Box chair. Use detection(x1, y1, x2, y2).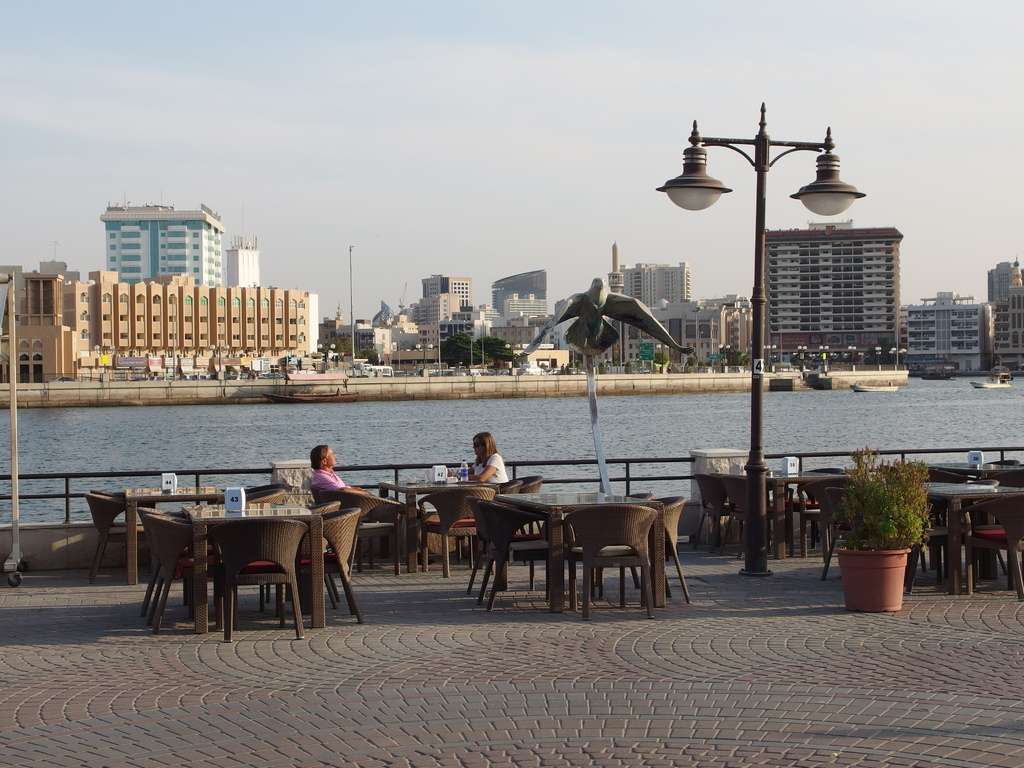
detection(136, 511, 226, 634).
